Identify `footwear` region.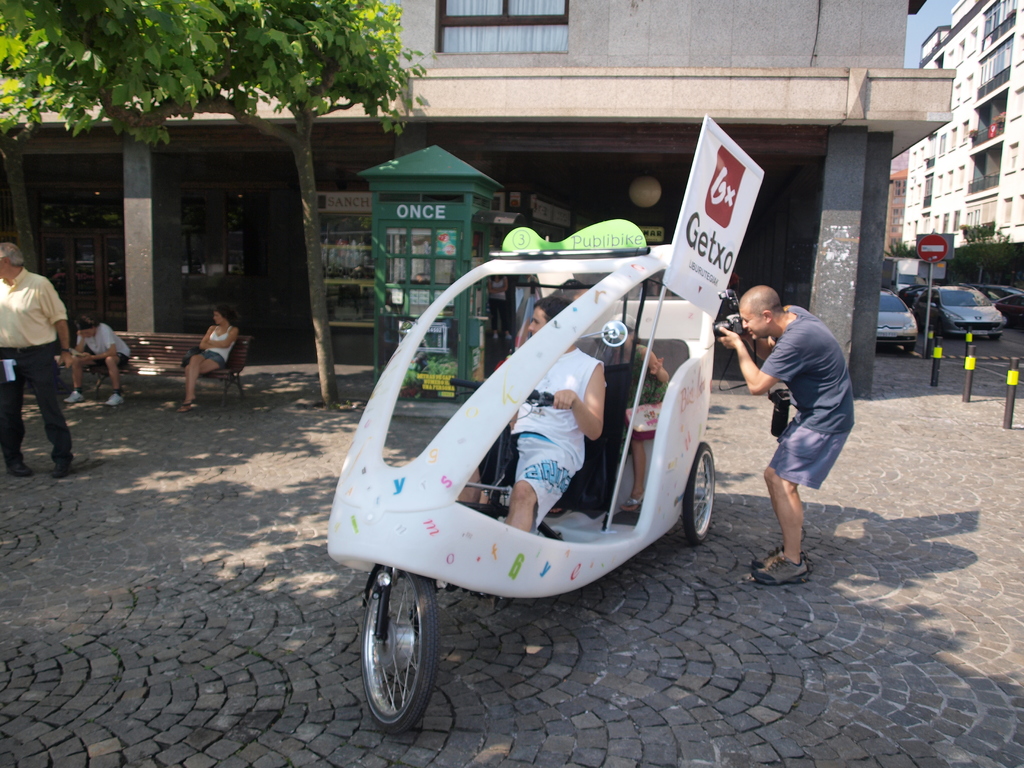
Region: (x1=104, y1=391, x2=124, y2=406).
